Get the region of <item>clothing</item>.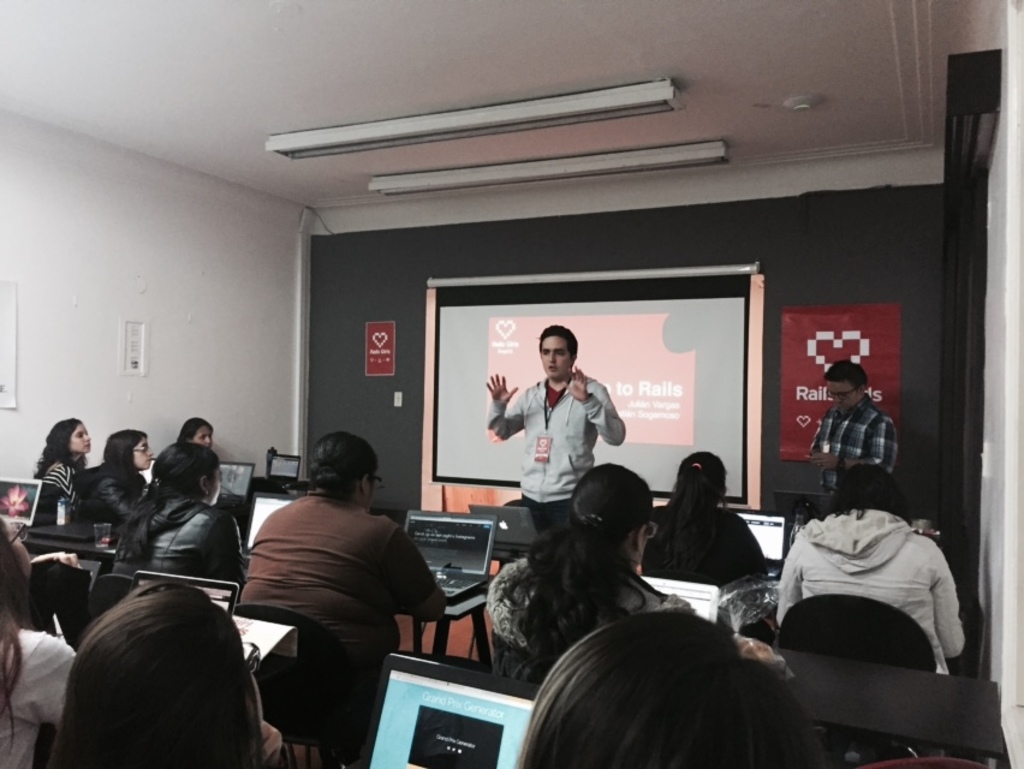
Rect(81, 473, 141, 527).
